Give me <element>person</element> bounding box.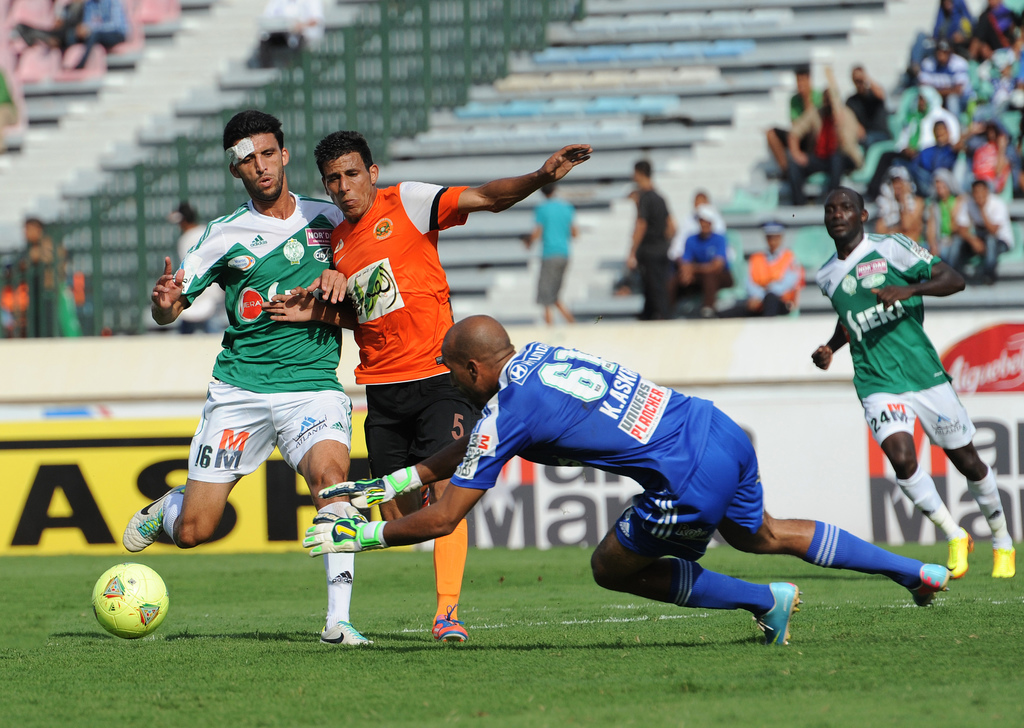
[299,316,952,657].
